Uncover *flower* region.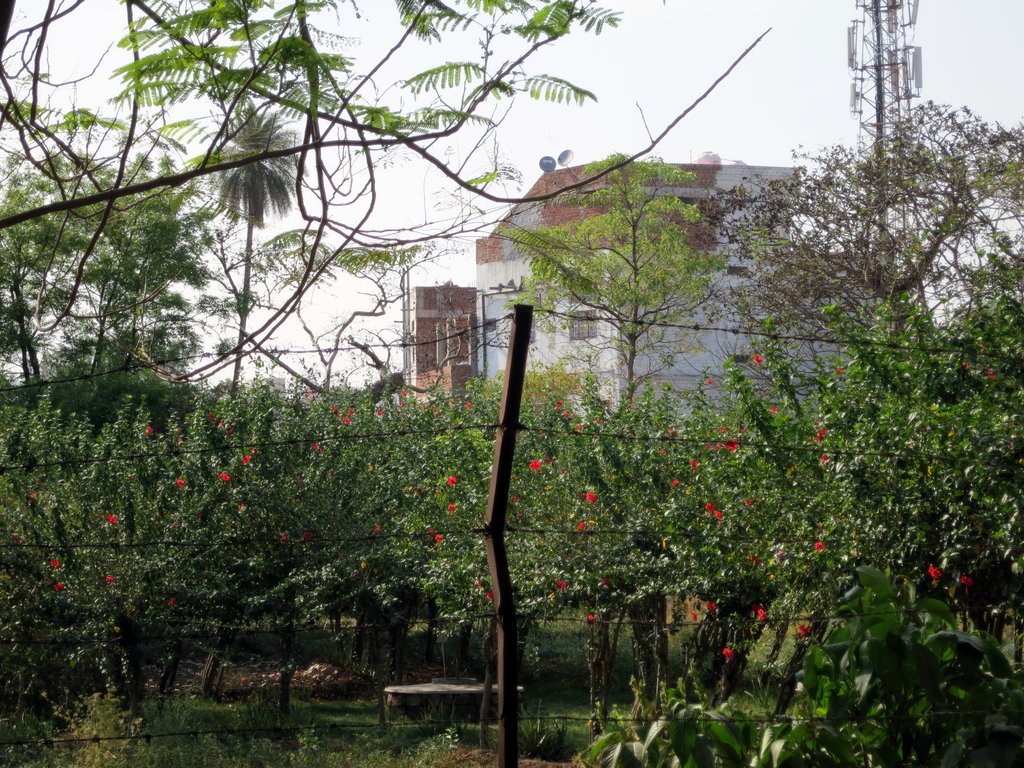
Uncovered: box(659, 448, 671, 457).
